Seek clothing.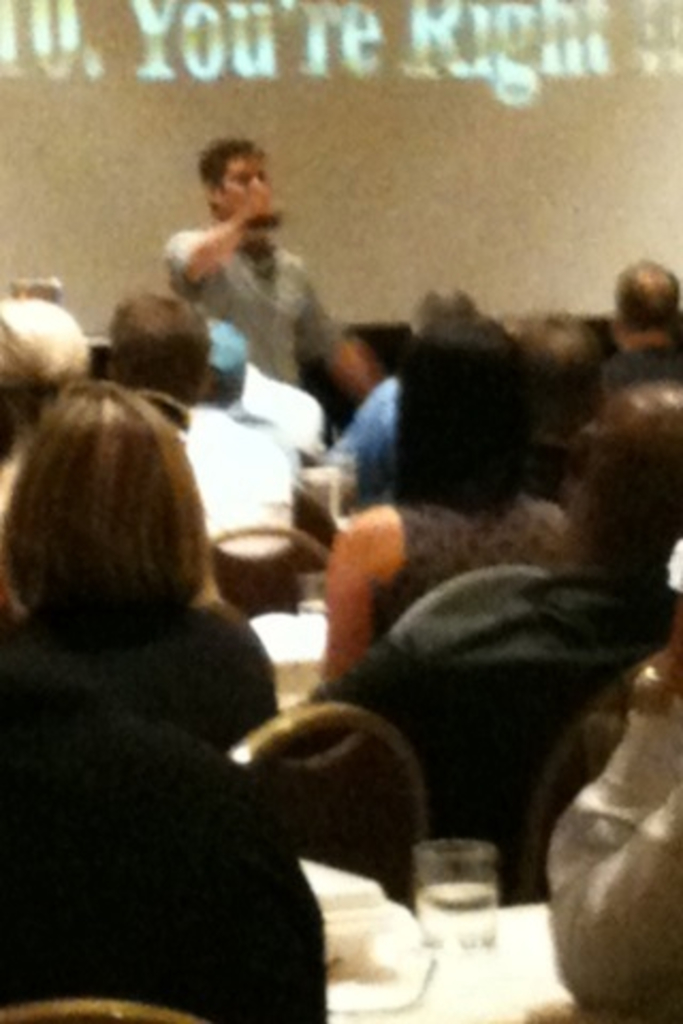
box=[320, 375, 399, 493].
